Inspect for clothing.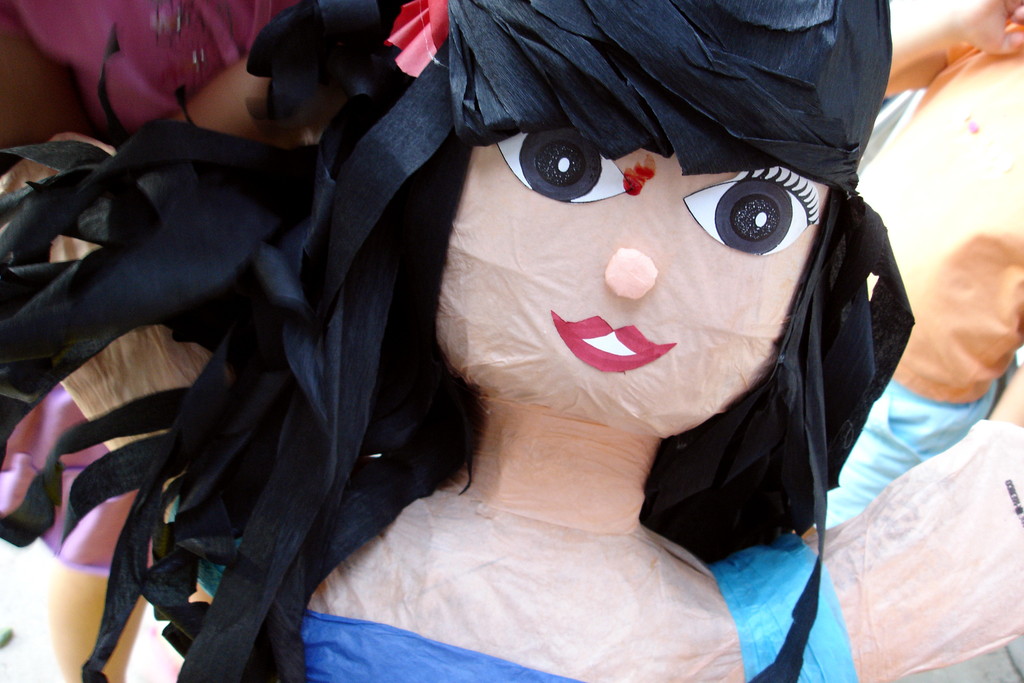
Inspection: 854 19 1023 400.
